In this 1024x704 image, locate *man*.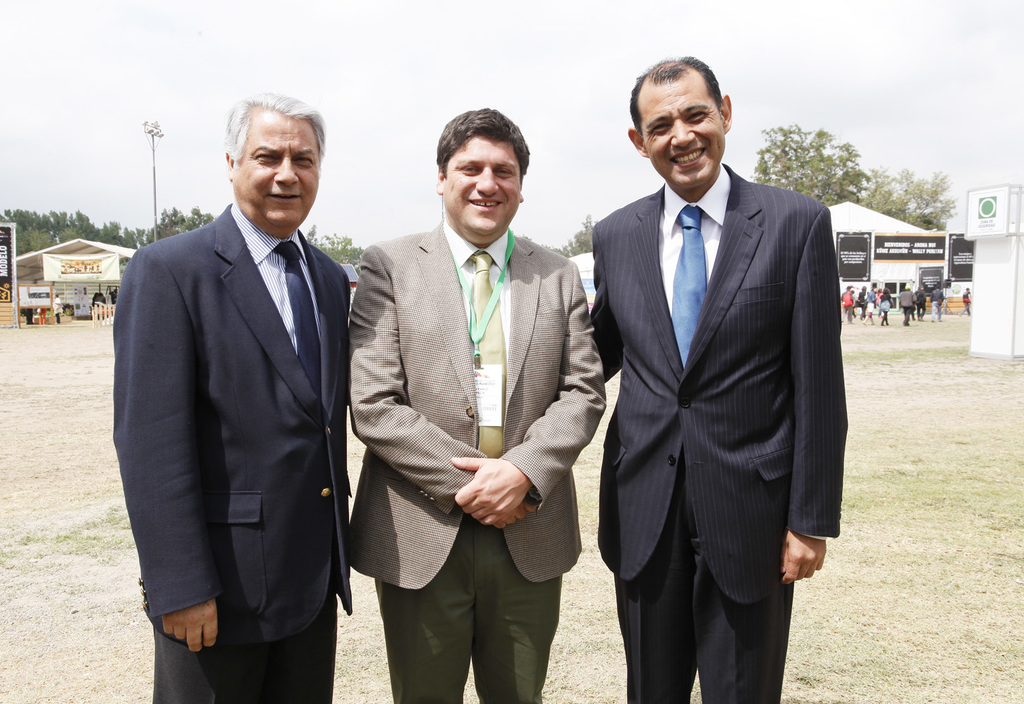
Bounding box: bbox(587, 49, 850, 703).
